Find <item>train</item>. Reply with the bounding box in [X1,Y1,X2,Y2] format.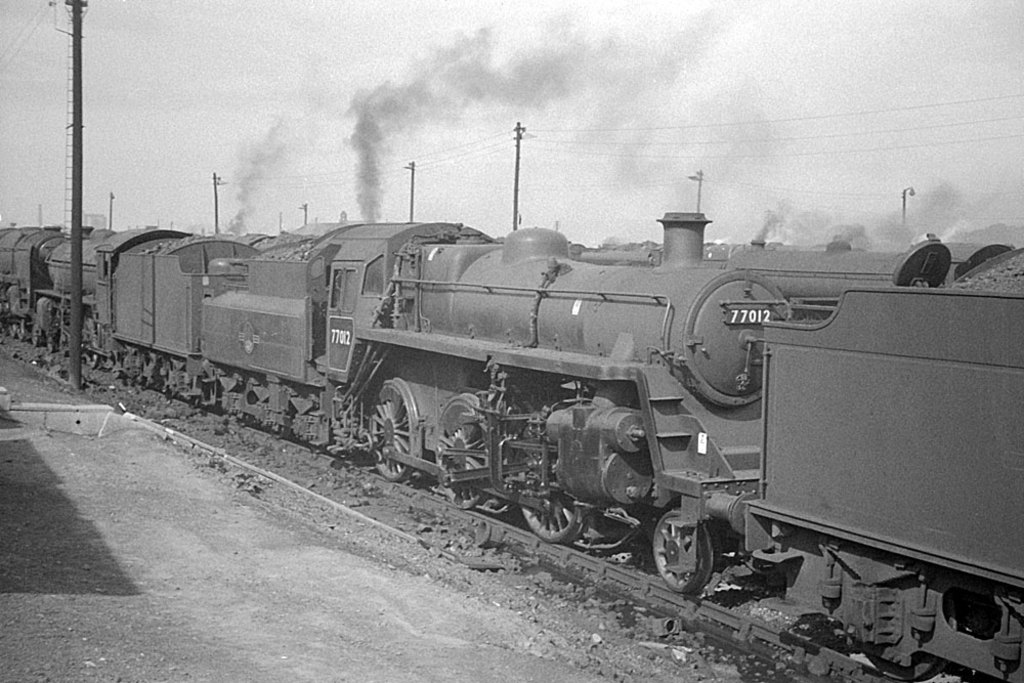
[0,209,1023,682].
